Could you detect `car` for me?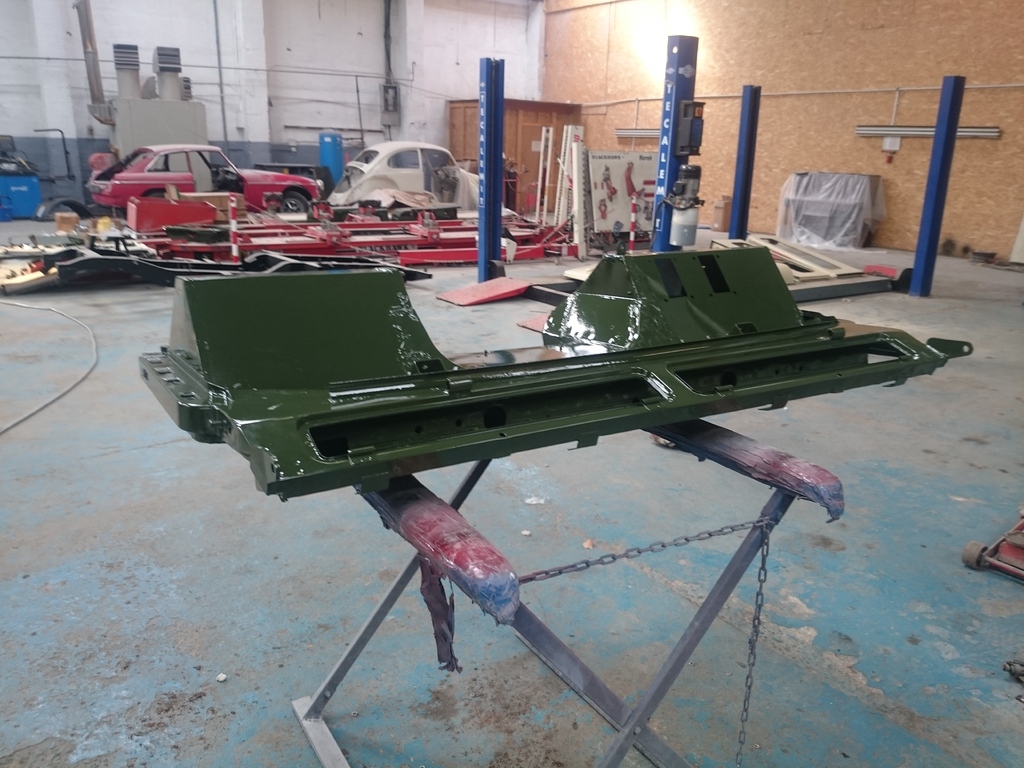
Detection result: (x1=83, y1=144, x2=320, y2=237).
